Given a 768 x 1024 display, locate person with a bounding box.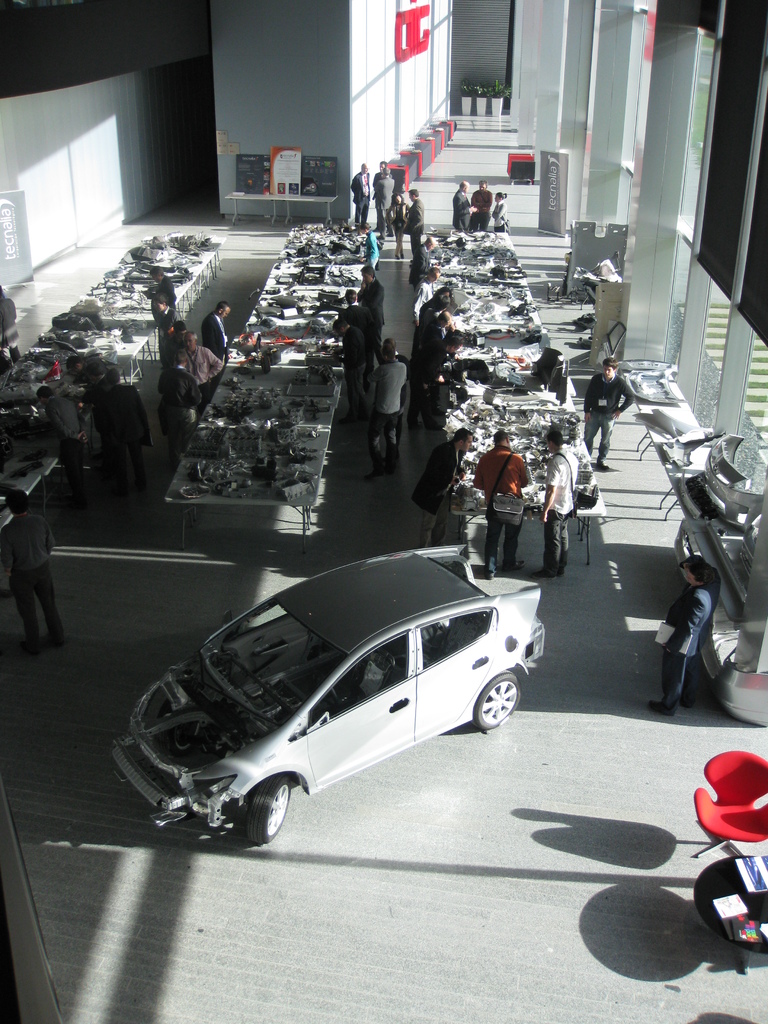
Located: <bbox>343, 288, 374, 370</bbox>.
